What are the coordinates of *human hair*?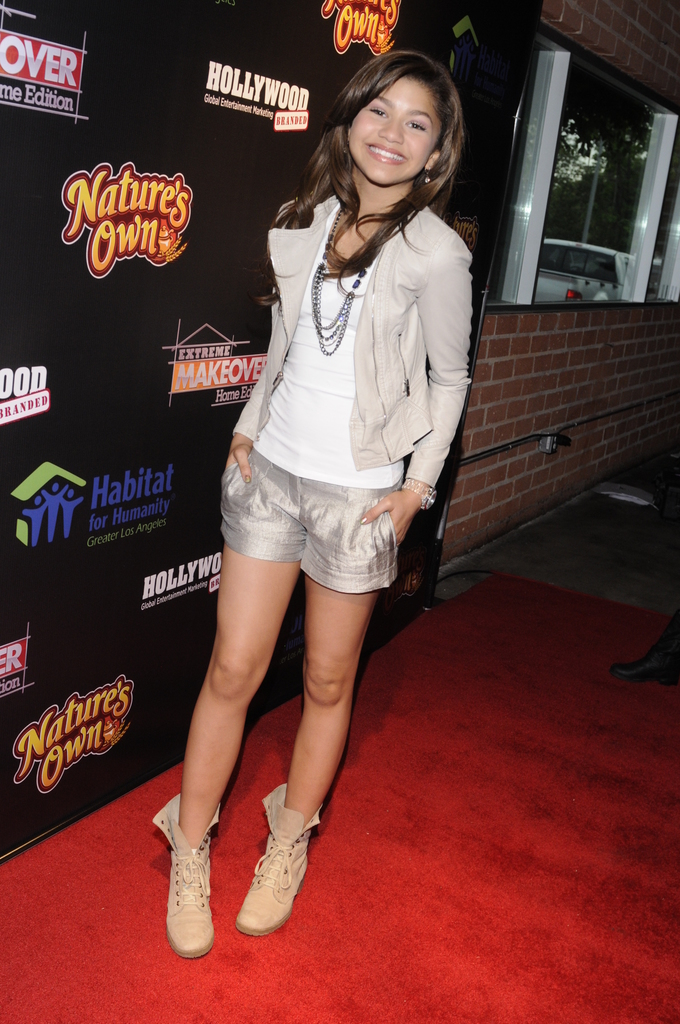
298 63 467 272.
